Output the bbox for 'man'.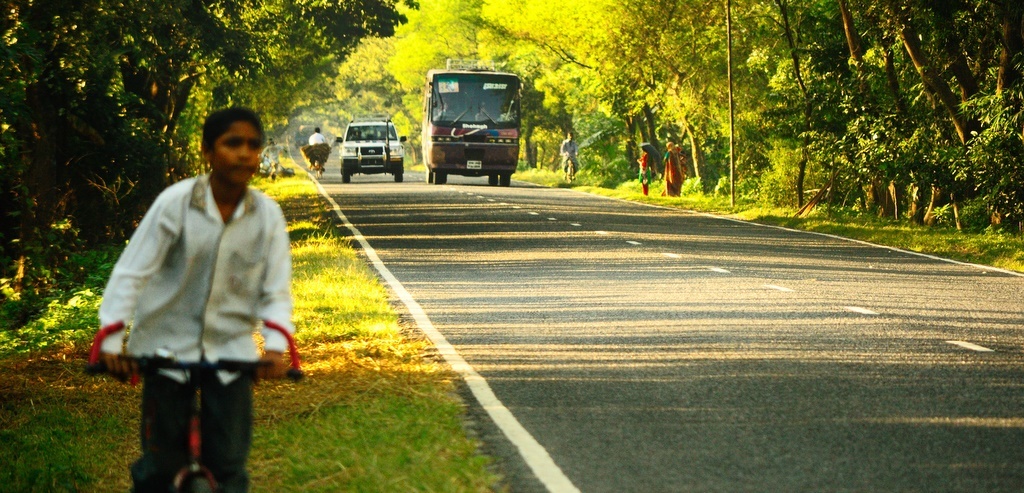
100/101/292/469.
